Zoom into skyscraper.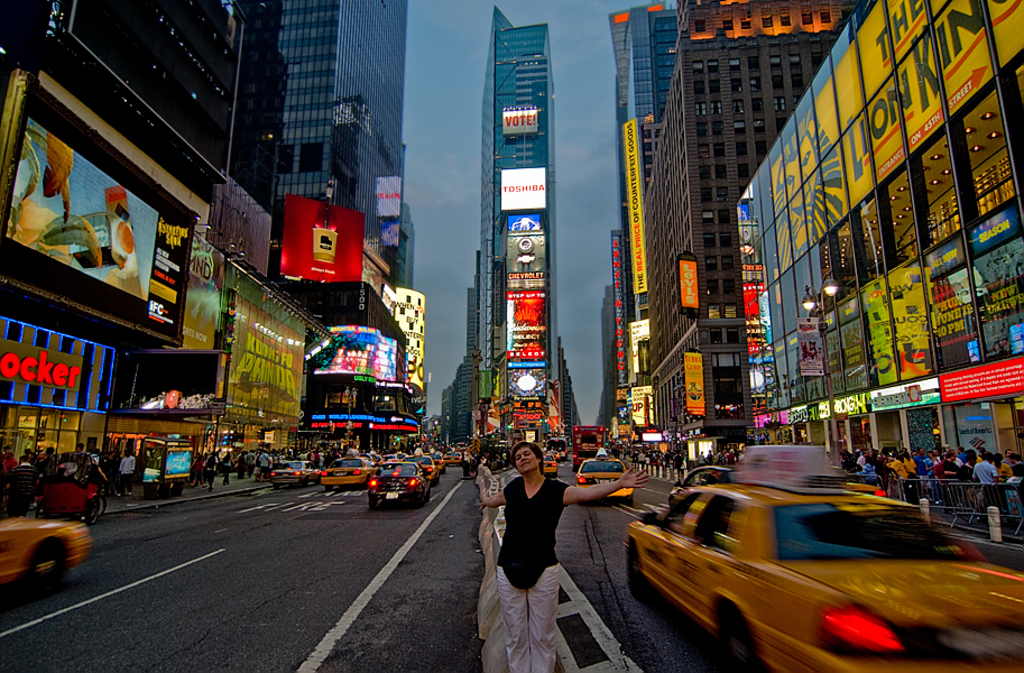
Zoom target: 588:0:689:259.
